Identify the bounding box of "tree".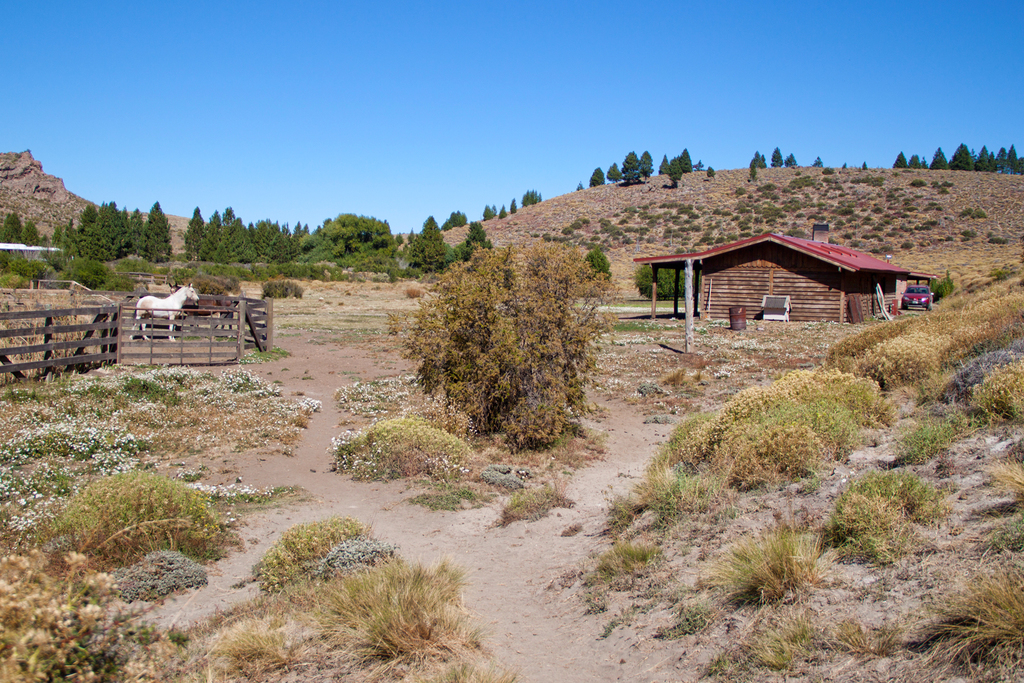
crop(519, 179, 544, 211).
